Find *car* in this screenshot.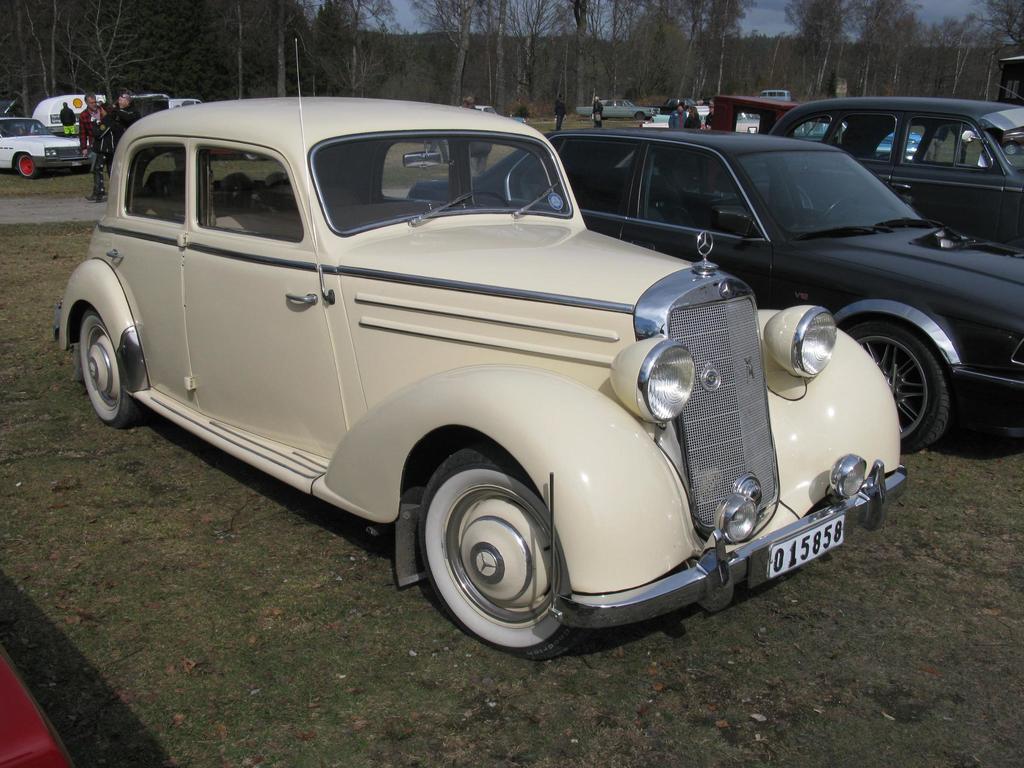
The bounding box for *car* is bbox=[0, 651, 70, 767].
